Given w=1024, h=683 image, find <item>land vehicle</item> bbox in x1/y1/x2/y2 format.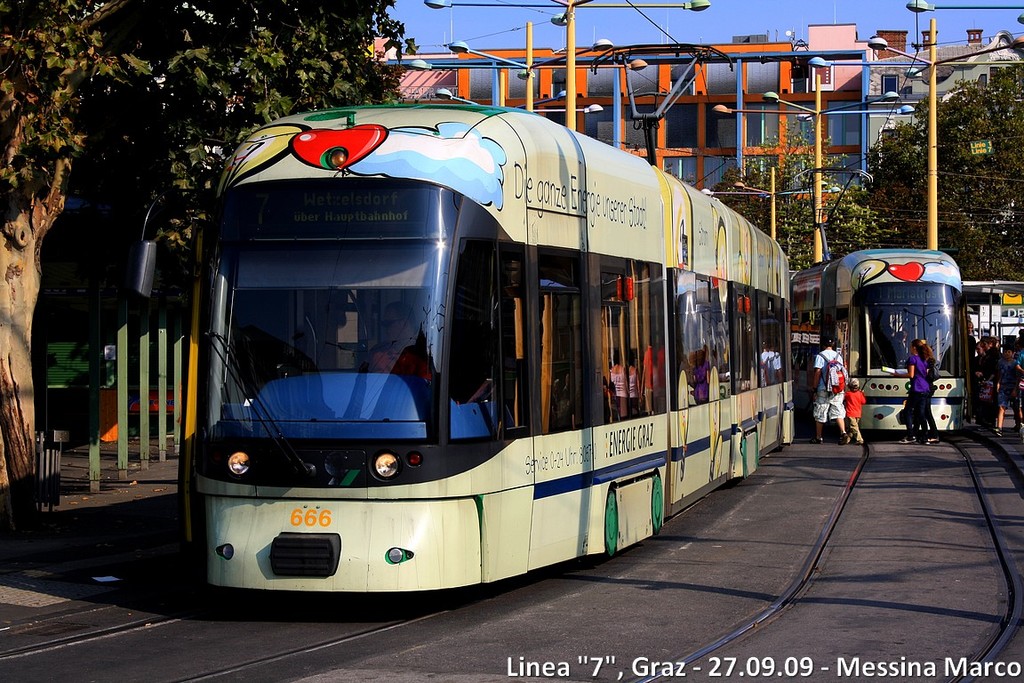
196/107/790/585.
